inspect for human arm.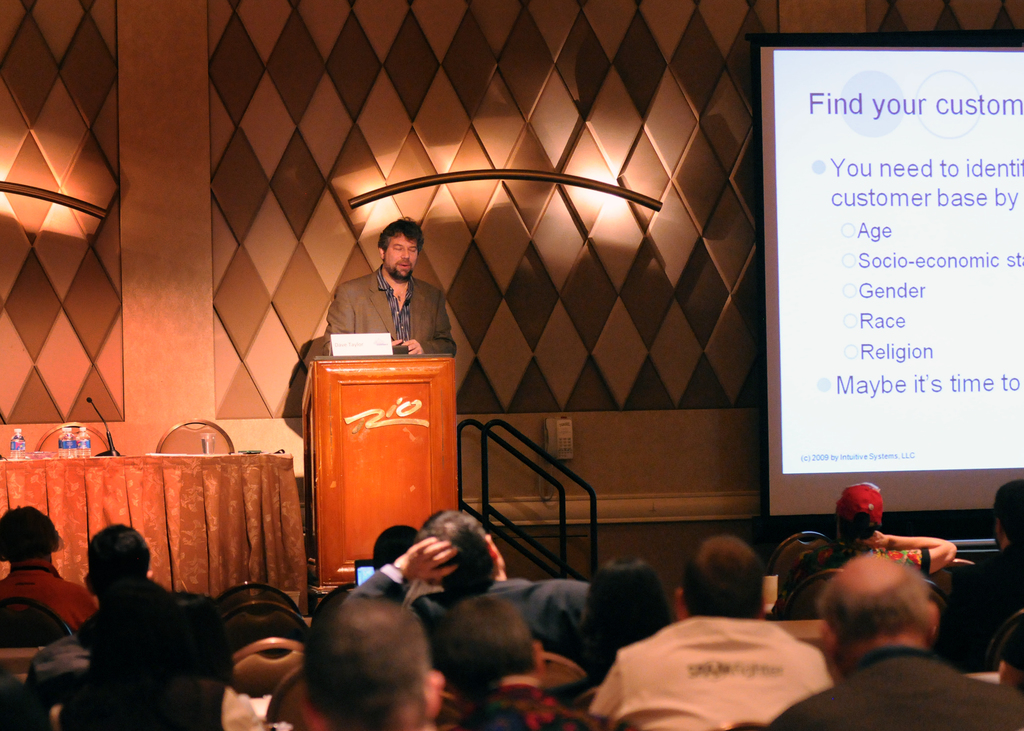
Inspection: {"x1": 341, "y1": 534, "x2": 456, "y2": 609}.
